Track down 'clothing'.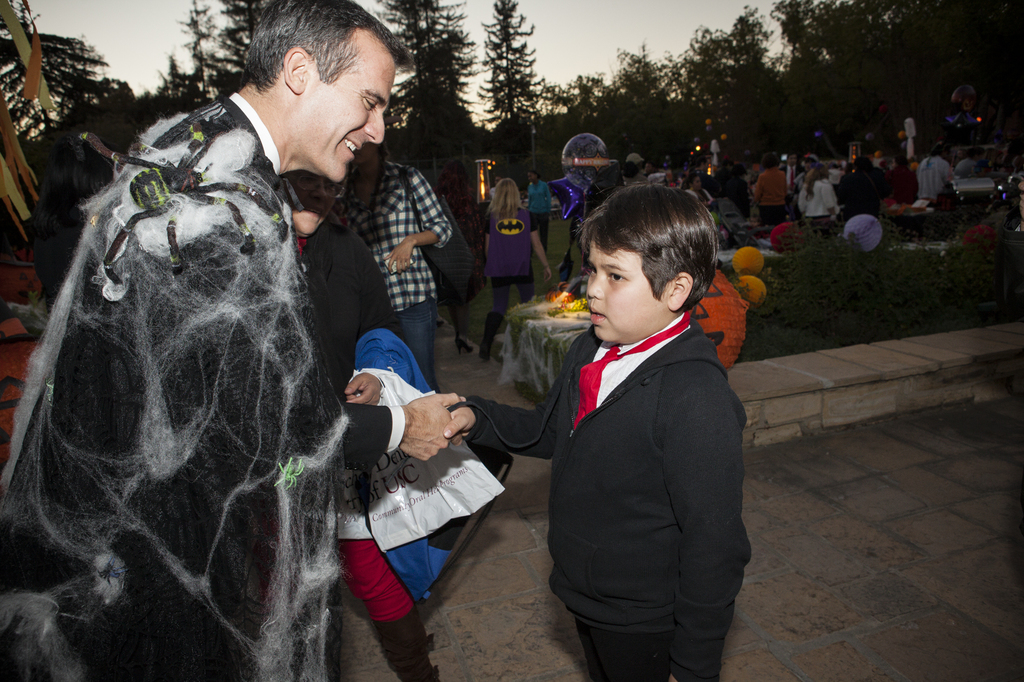
Tracked to 0 86 410 681.
